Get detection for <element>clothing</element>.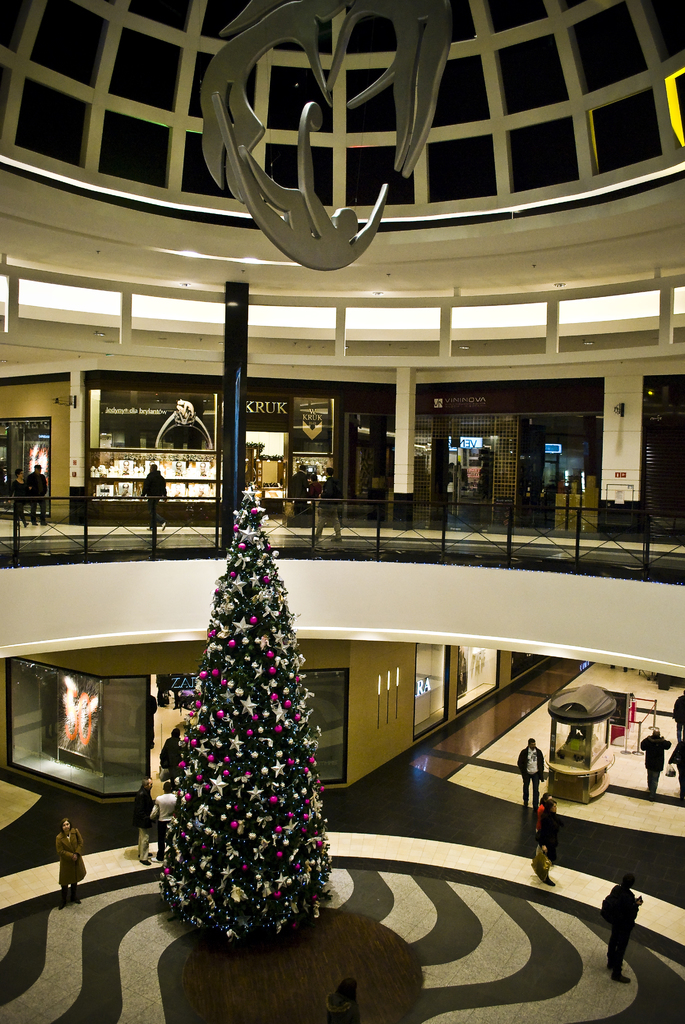
Detection: bbox(134, 781, 153, 862).
